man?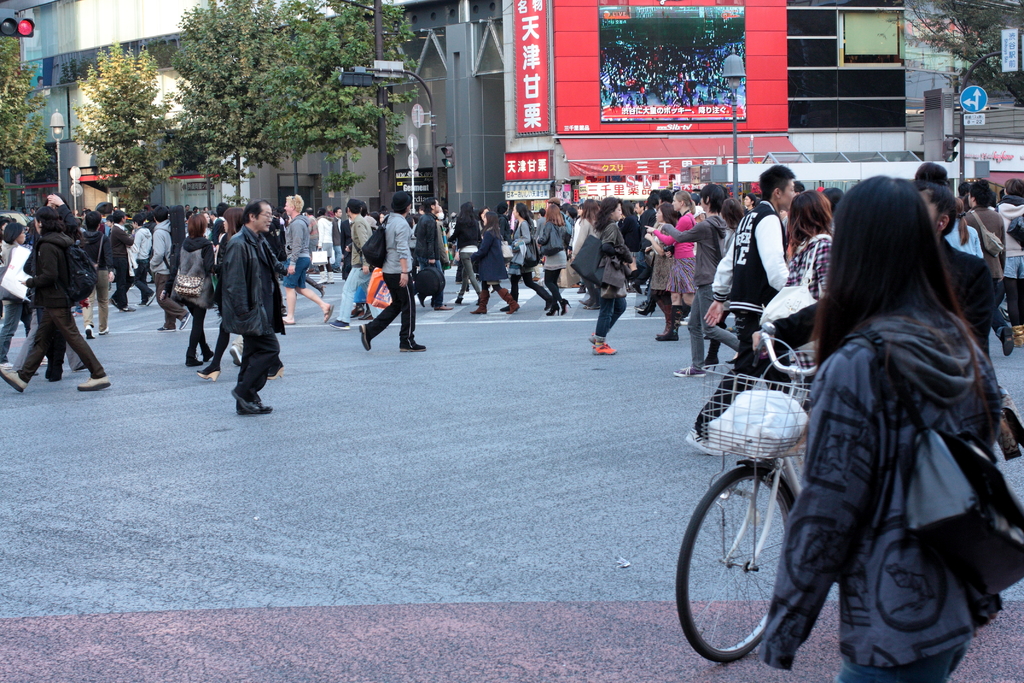
l=220, t=201, r=292, b=415
